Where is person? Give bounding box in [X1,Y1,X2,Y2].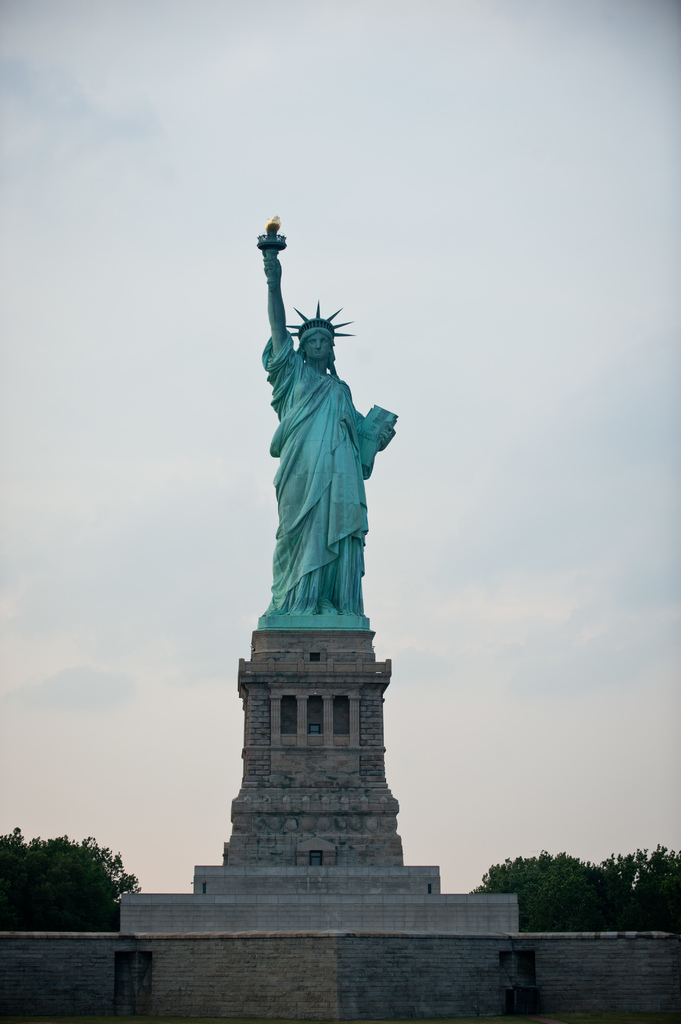
[246,273,396,680].
